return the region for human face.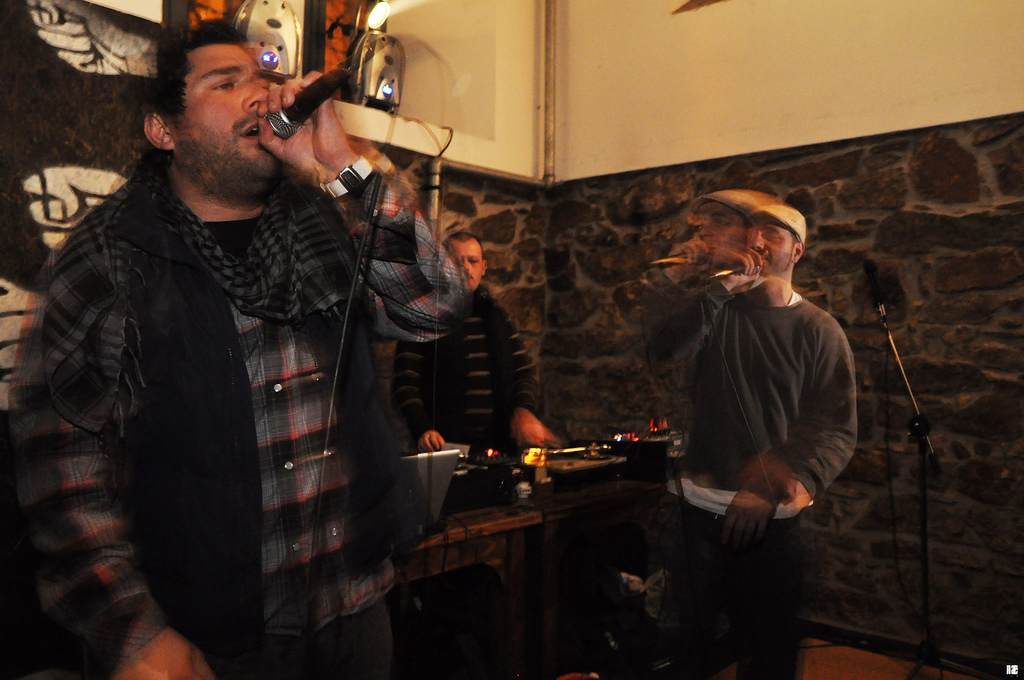
region(743, 225, 792, 273).
